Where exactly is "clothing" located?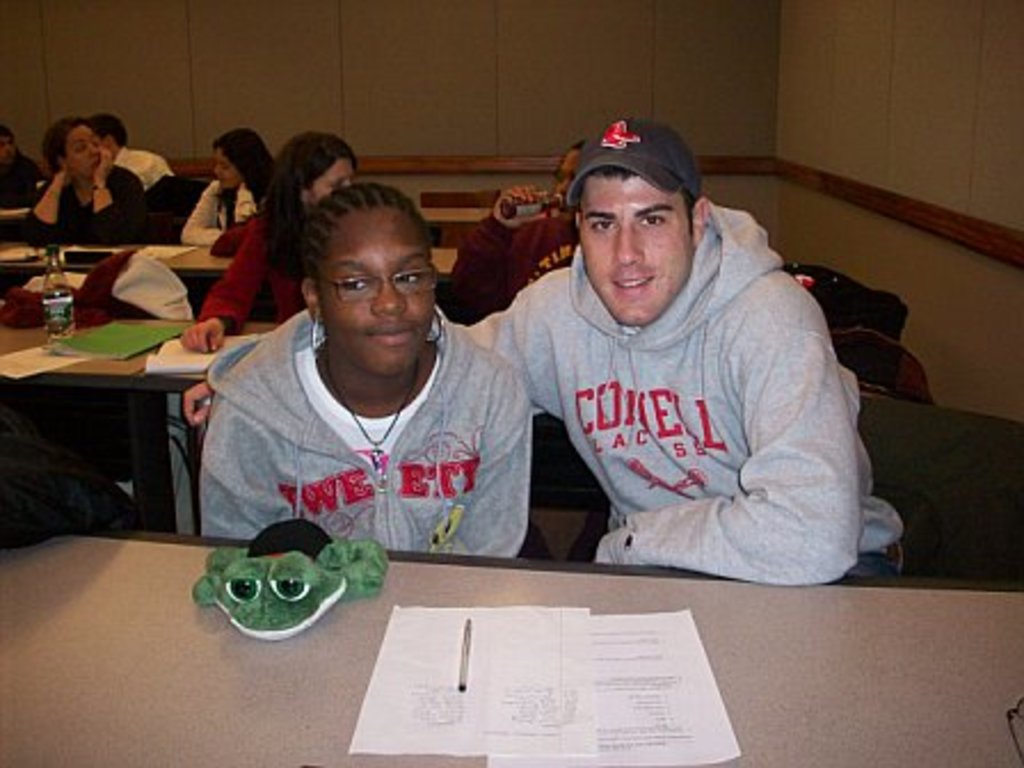
Its bounding box is 197/217/304/334.
